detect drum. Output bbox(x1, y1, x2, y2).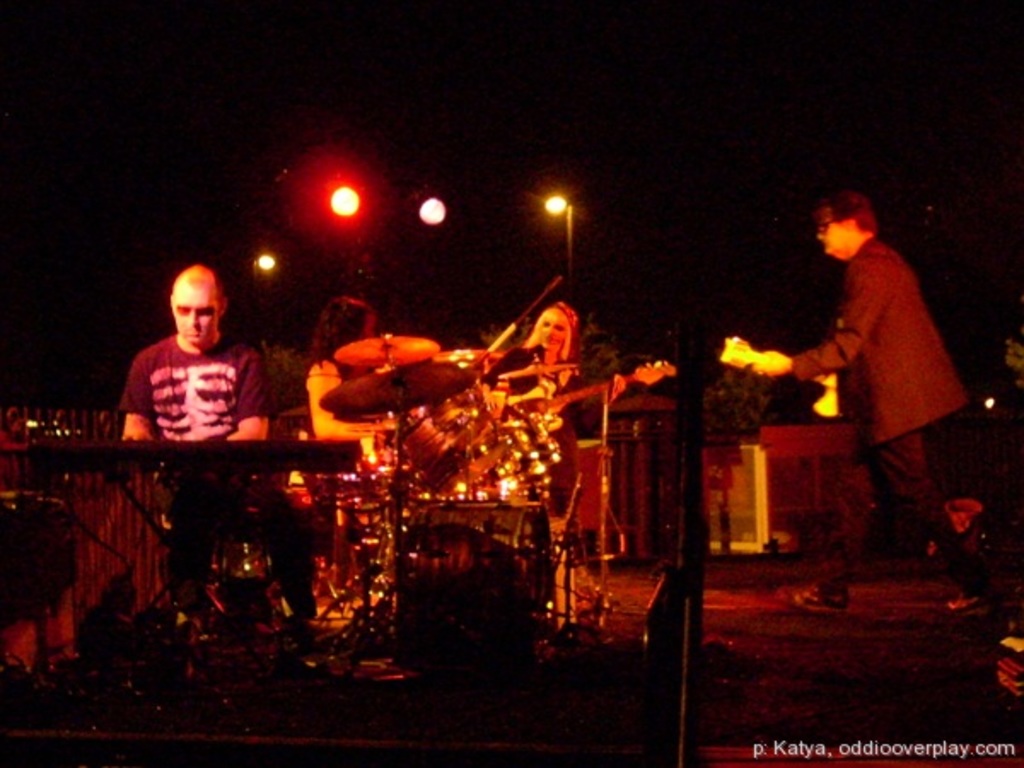
bbox(398, 387, 519, 492).
